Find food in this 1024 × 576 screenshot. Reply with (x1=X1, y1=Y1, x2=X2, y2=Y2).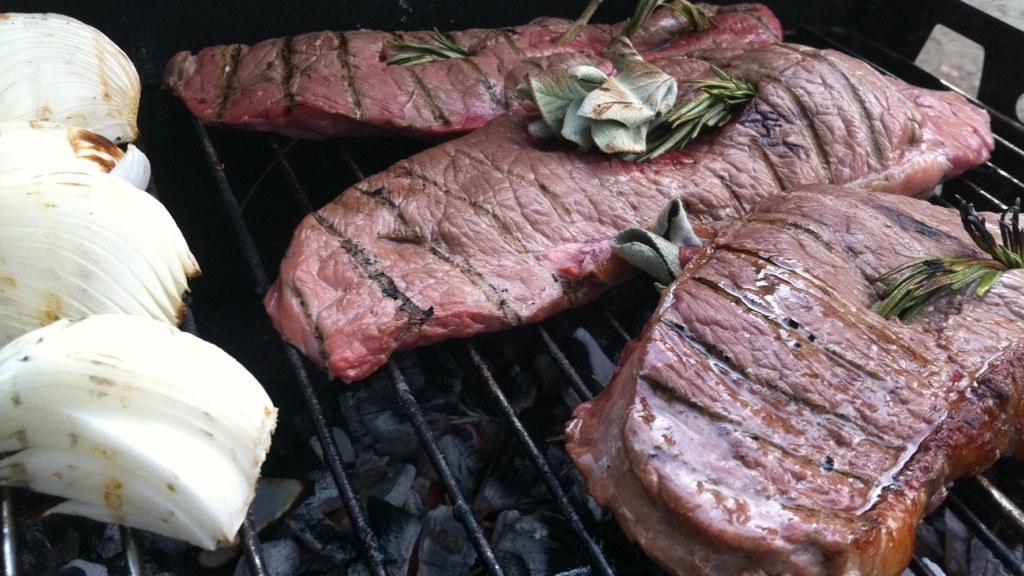
(x1=596, y1=219, x2=1023, y2=547).
